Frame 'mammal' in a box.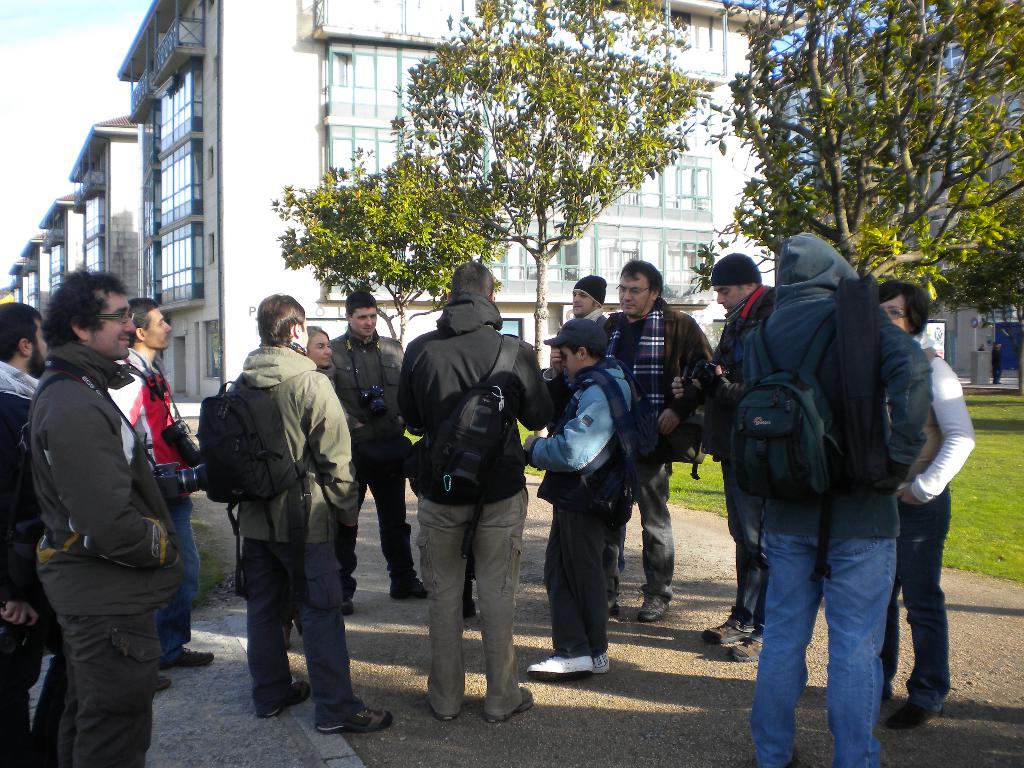
bbox(979, 344, 985, 352).
